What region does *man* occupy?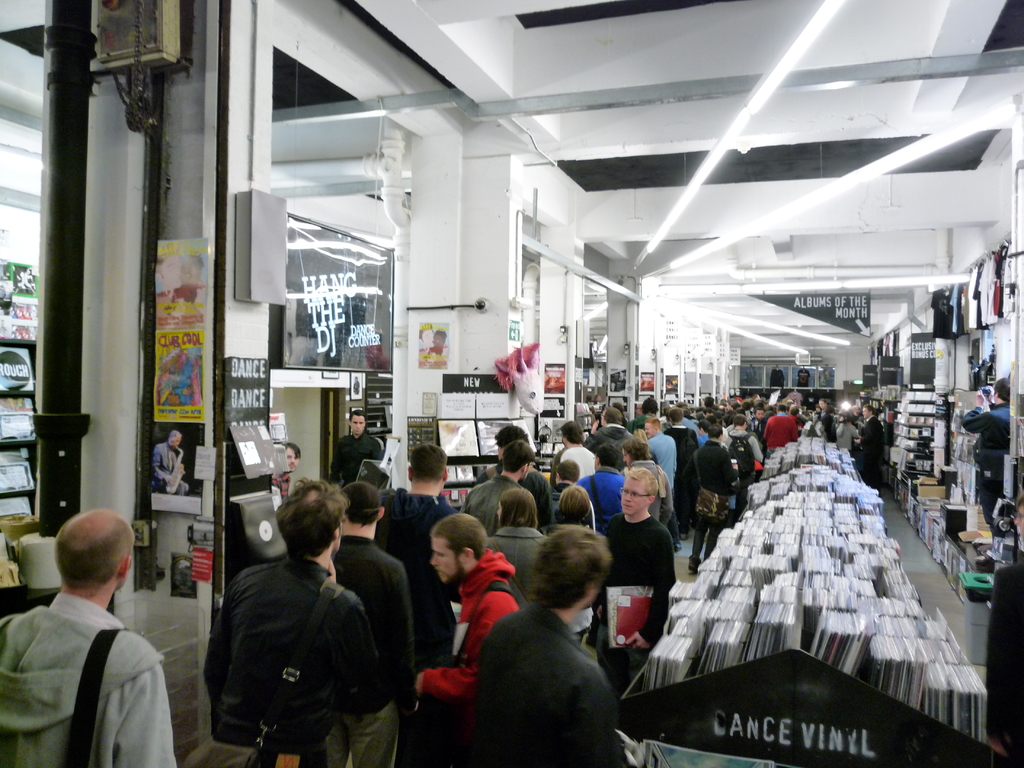
x1=586, y1=464, x2=685, y2=701.
